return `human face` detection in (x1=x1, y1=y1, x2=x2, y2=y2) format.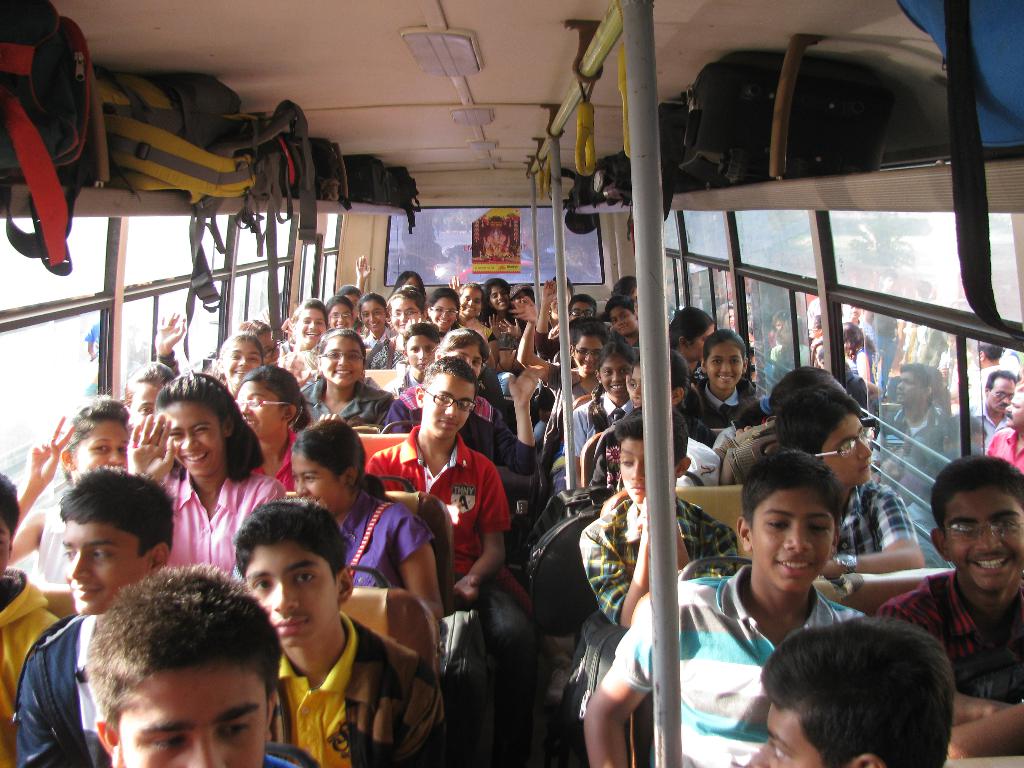
(x1=571, y1=339, x2=604, y2=373).
